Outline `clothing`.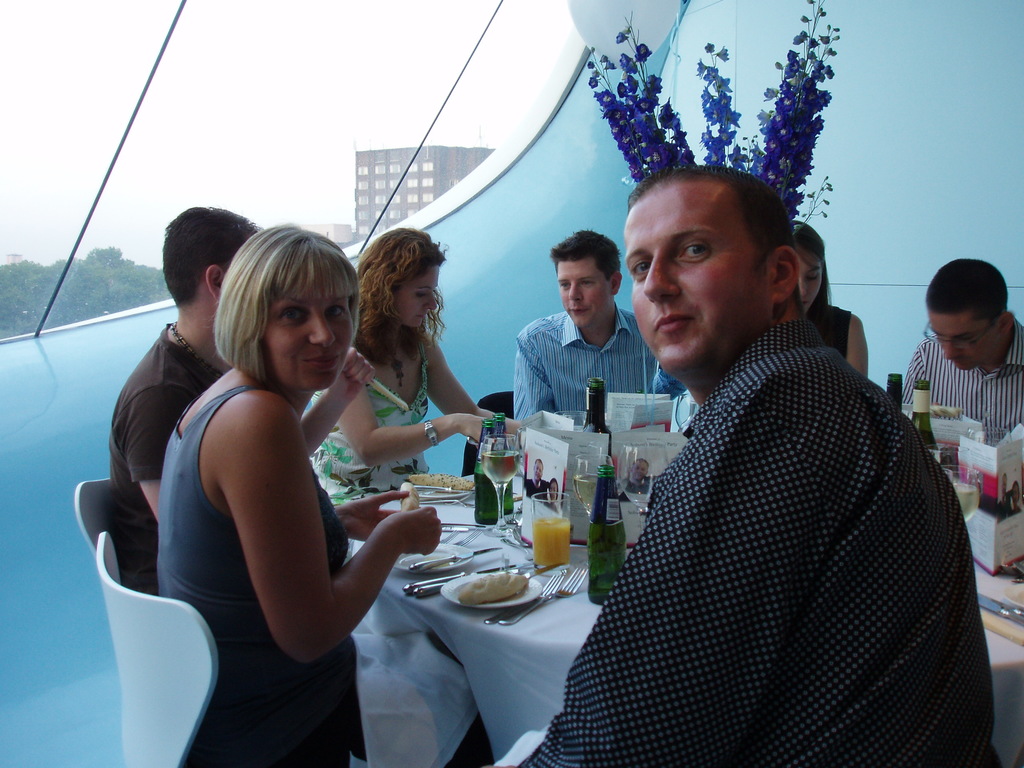
Outline: 158/383/366/767.
